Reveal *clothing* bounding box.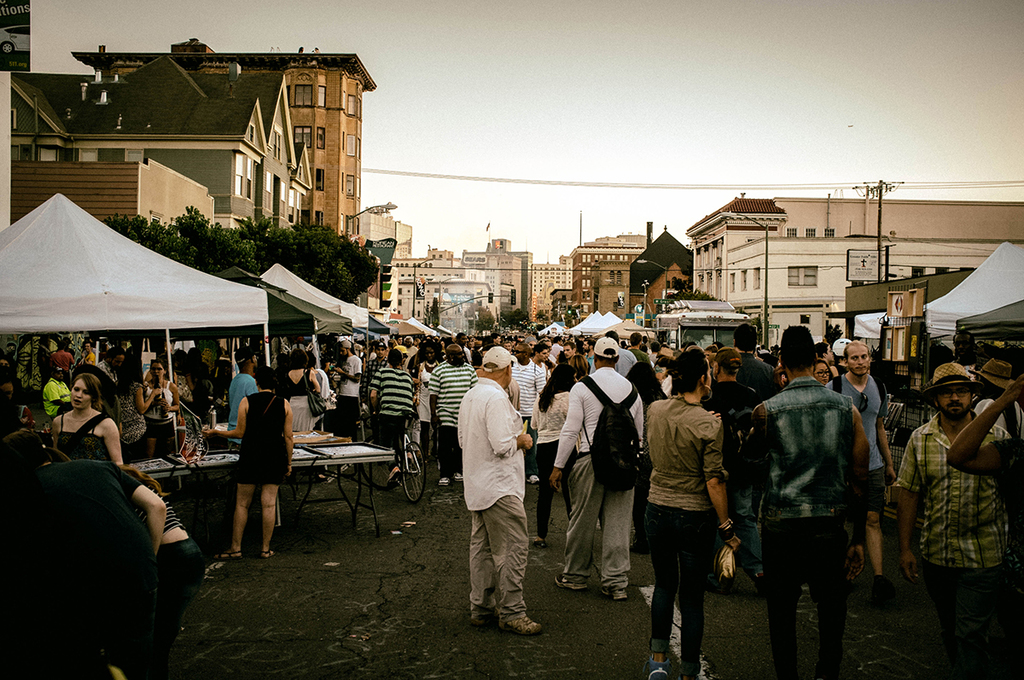
Revealed: [left=817, top=375, right=878, bottom=505].
